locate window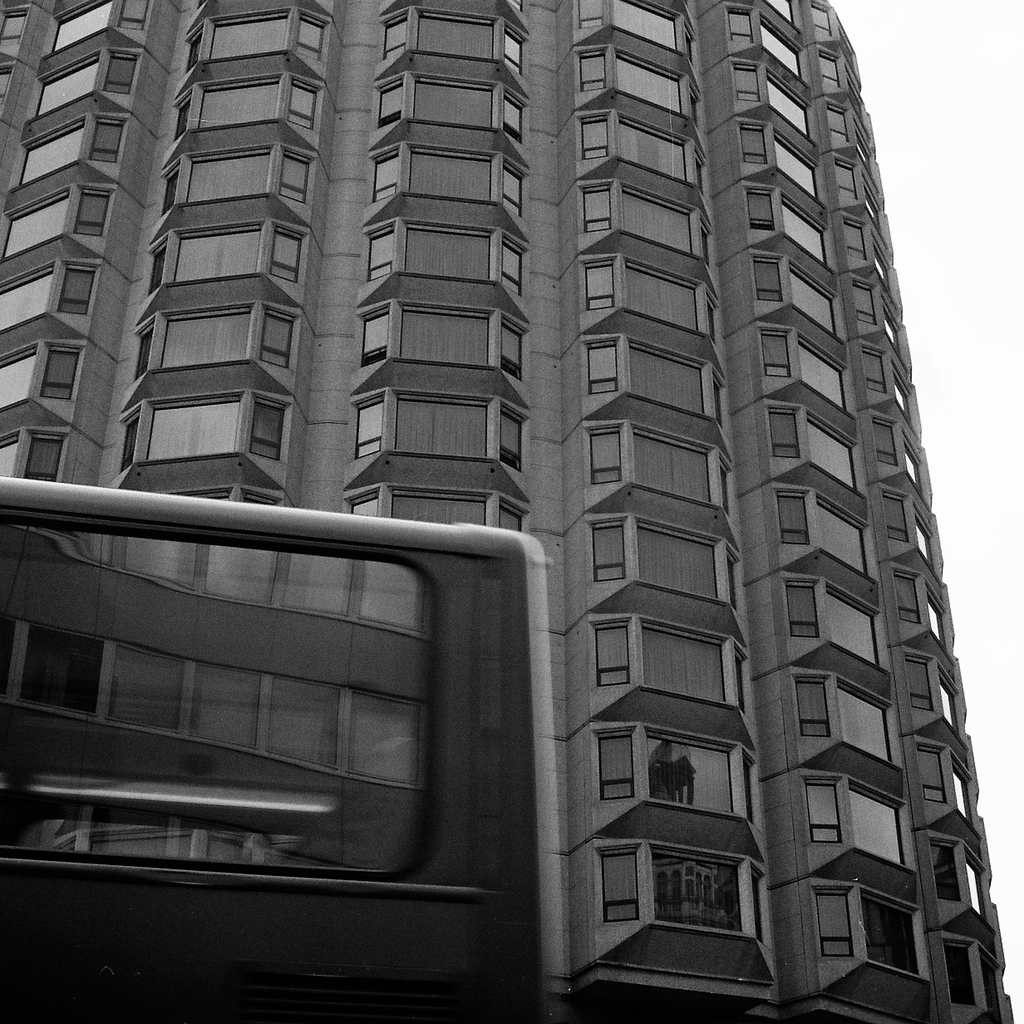
box=[844, 219, 907, 298]
